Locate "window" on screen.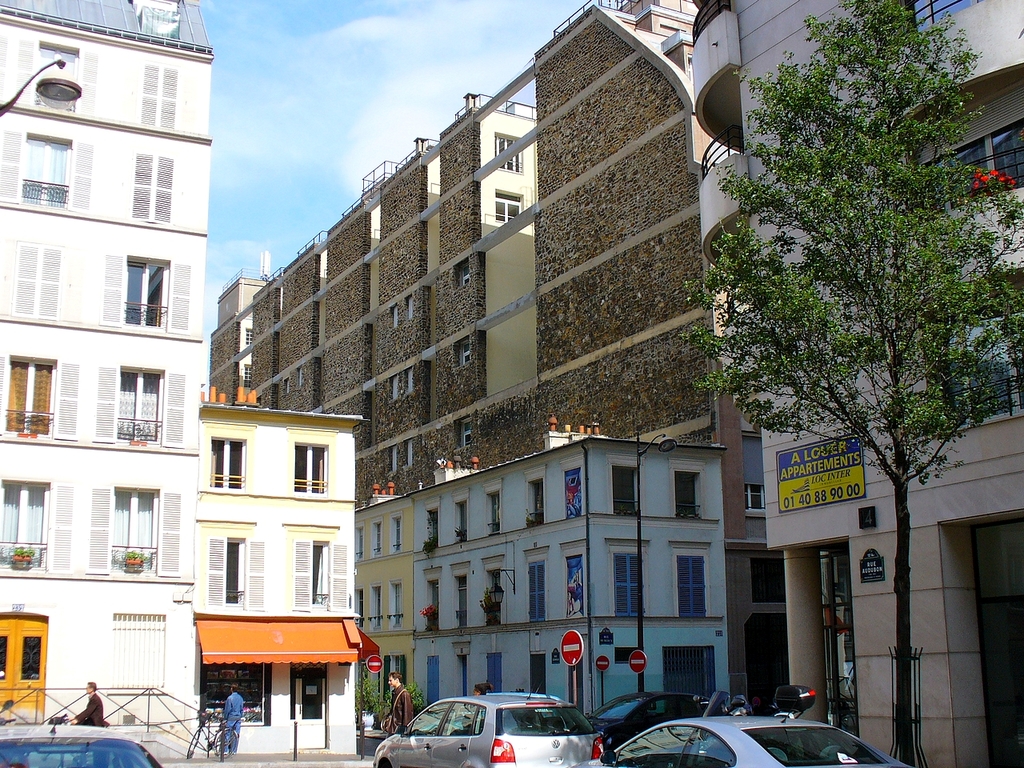
On screen at <bbox>358, 525, 363, 567</bbox>.
